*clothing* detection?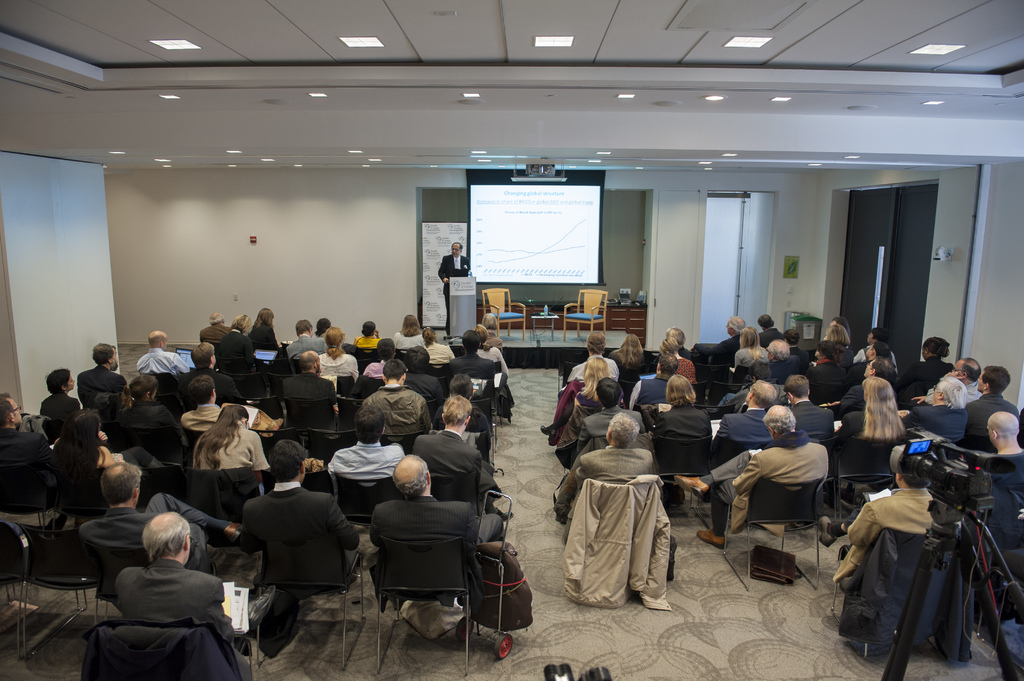
select_region(911, 399, 968, 447)
